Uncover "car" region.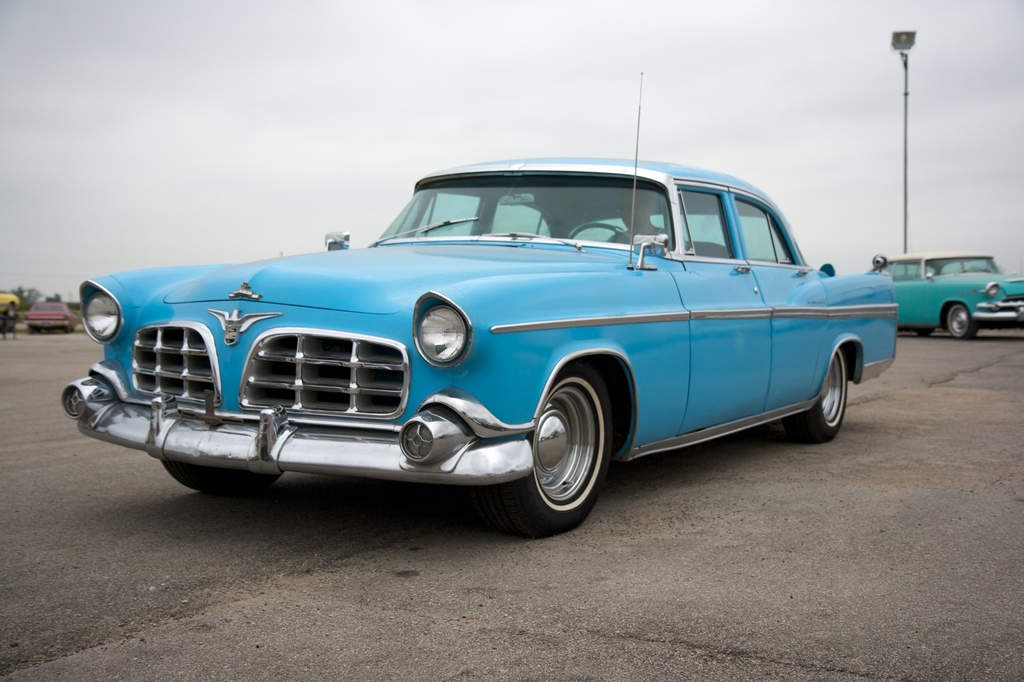
Uncovered: crop(60, 150, 911, 542).
